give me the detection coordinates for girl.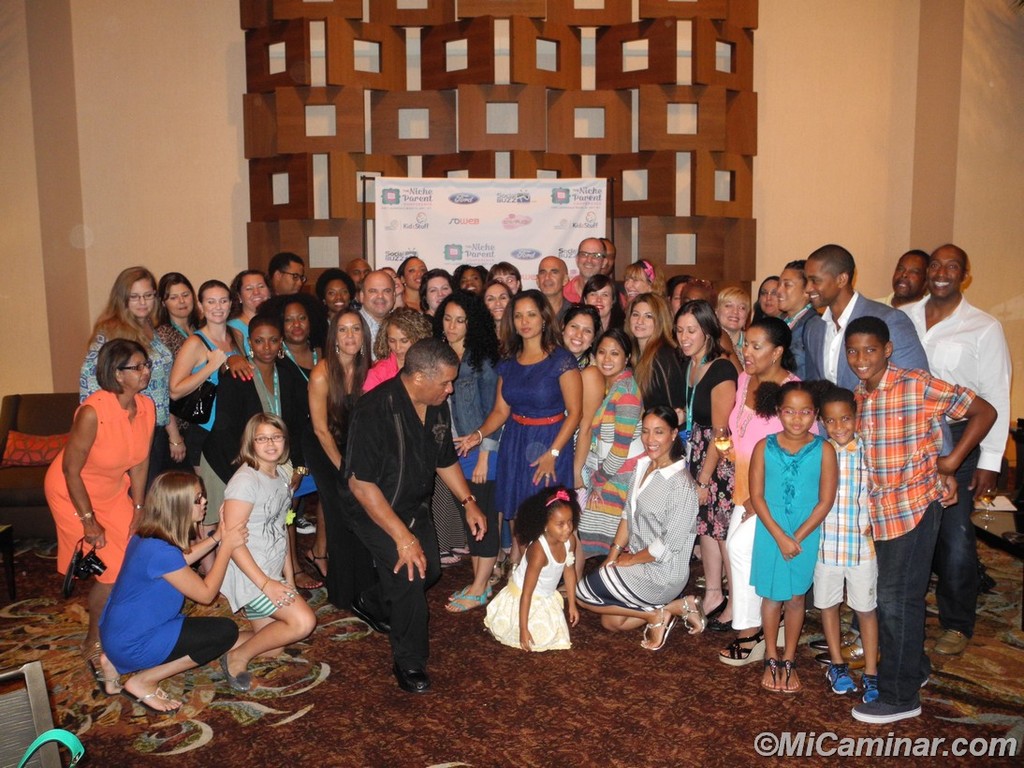
x1=560, y1=327, x2=644, y2=600.
